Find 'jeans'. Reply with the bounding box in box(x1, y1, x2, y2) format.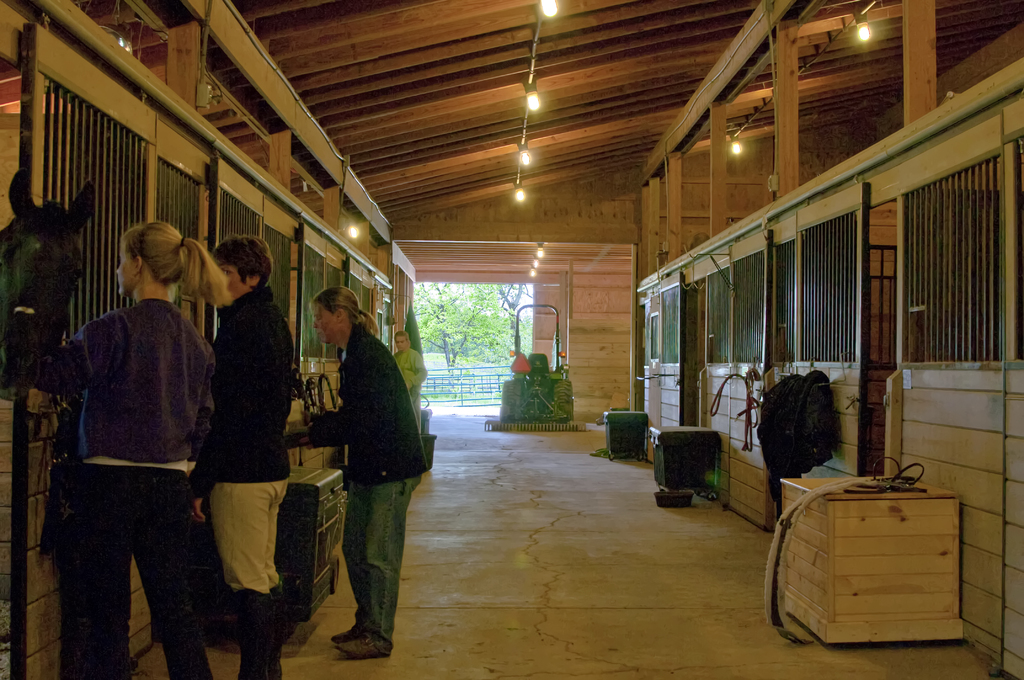
box(59, 464, 216, 674).
